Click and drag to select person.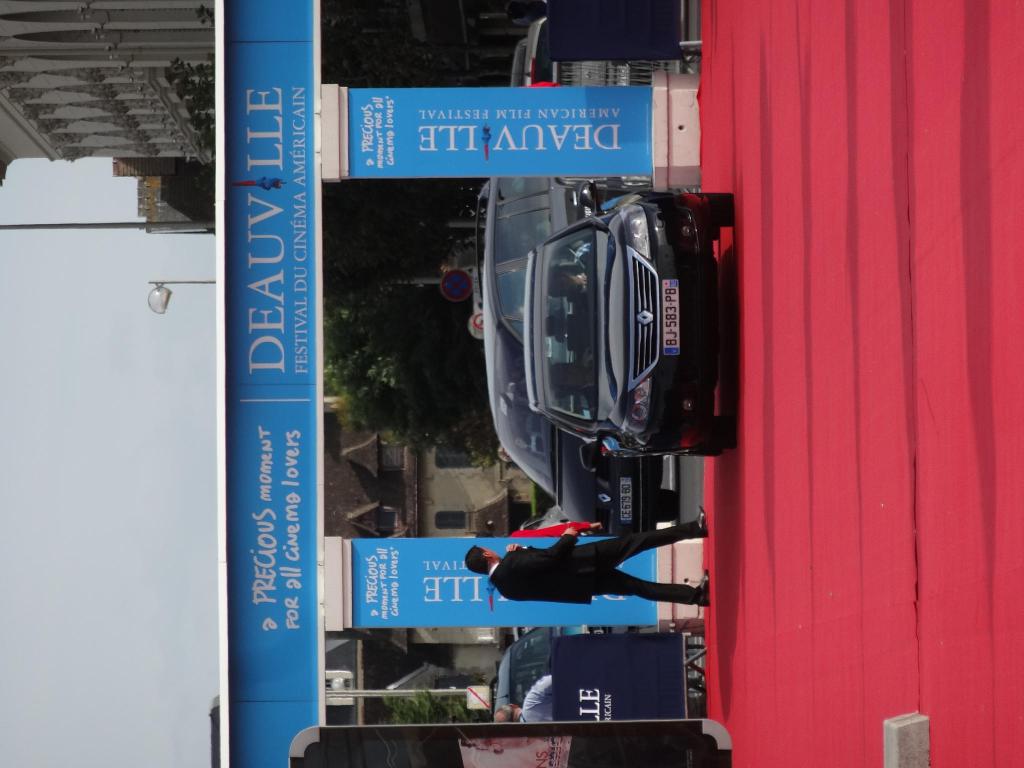
Selection: bbox=(493, 675, 556, 728).
